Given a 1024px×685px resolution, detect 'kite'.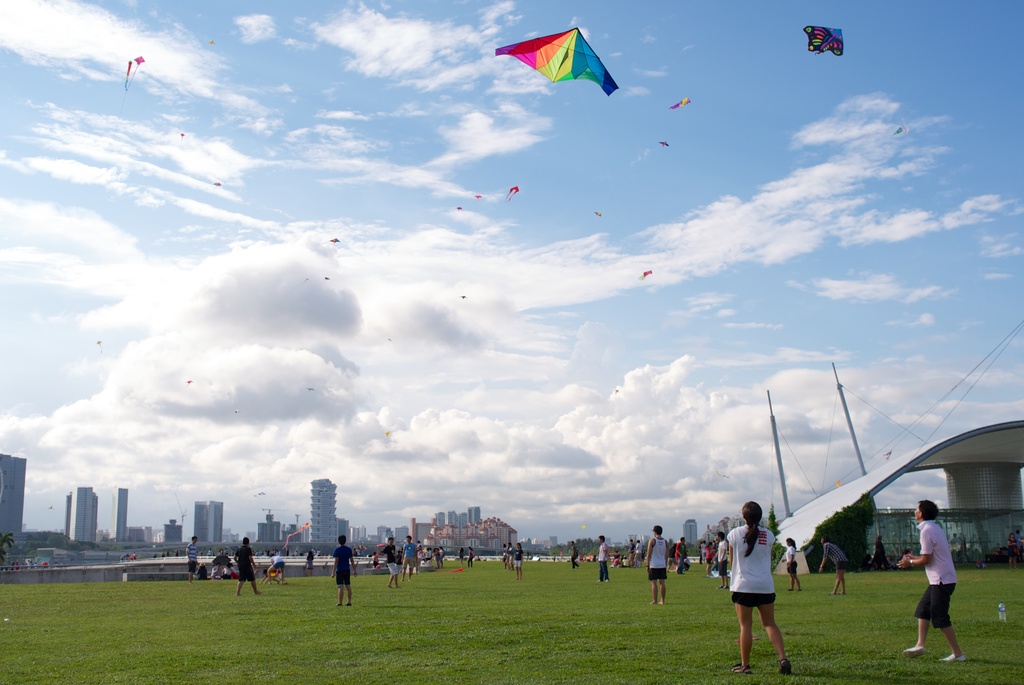
[579,522,589,533].
